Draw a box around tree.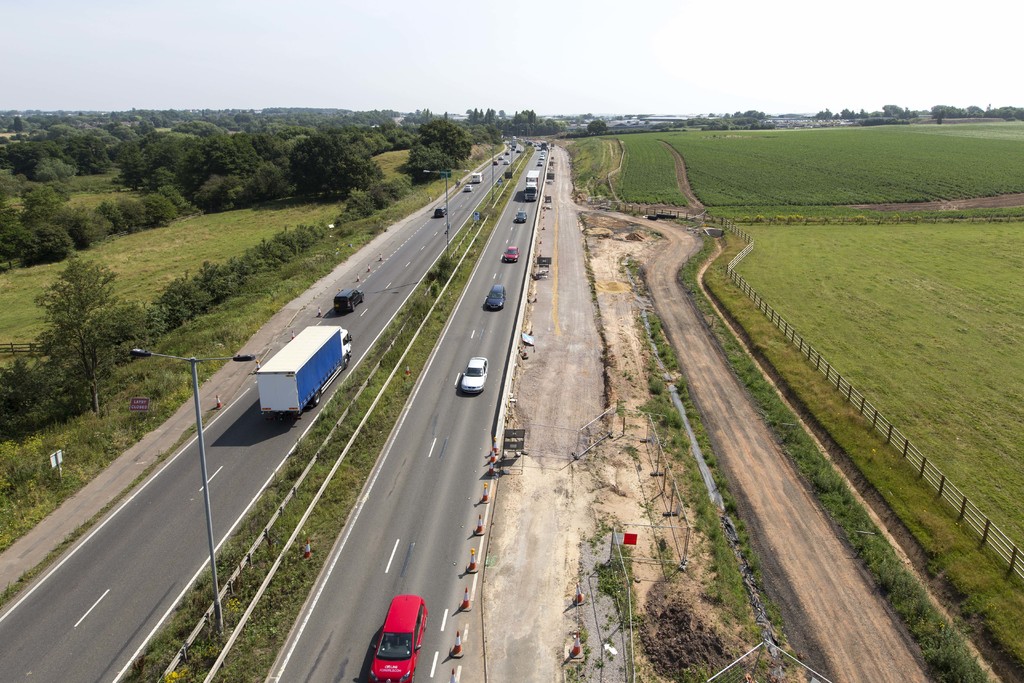
rect(413, 107, 447, 123).
